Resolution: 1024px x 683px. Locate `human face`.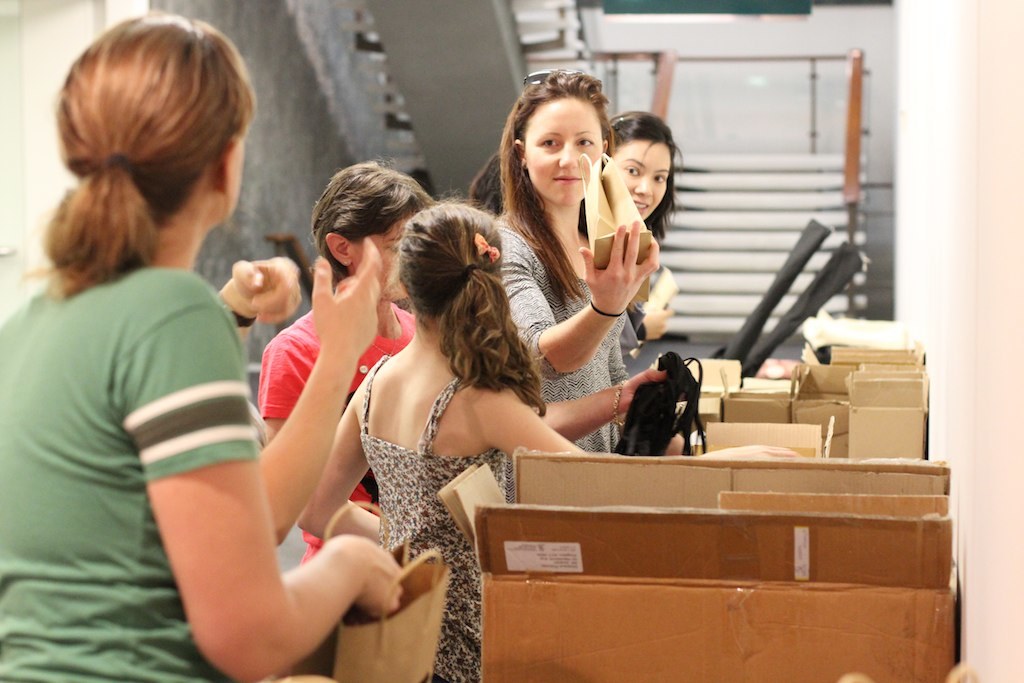
bbox=(530, 105, 598, 202).
